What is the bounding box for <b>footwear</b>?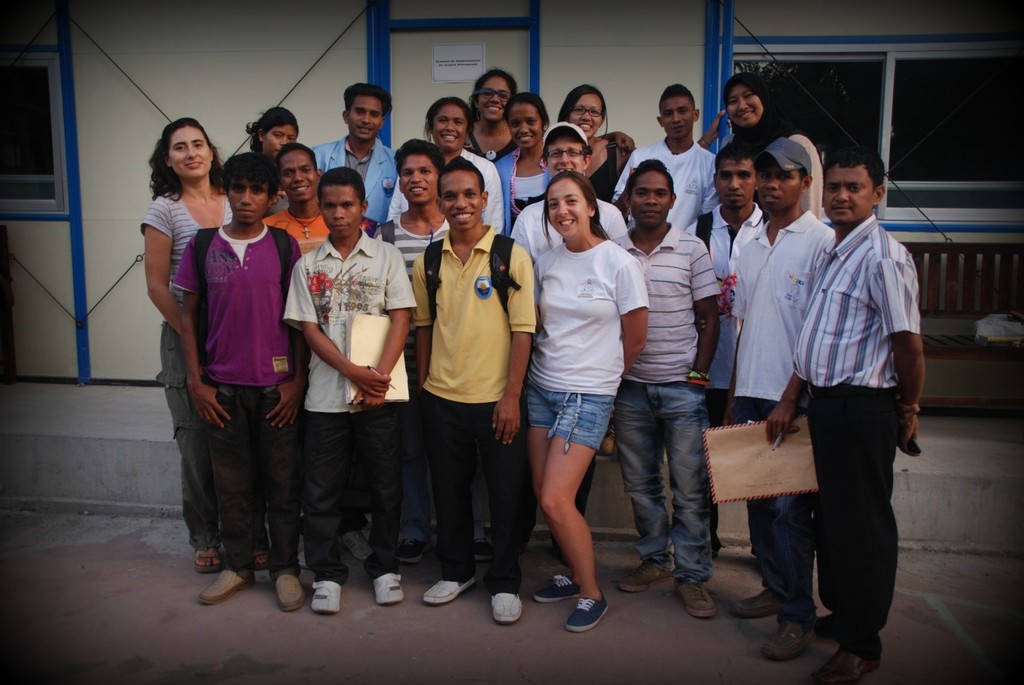
(x1=373, y1=571, x2=407, y2=605).
